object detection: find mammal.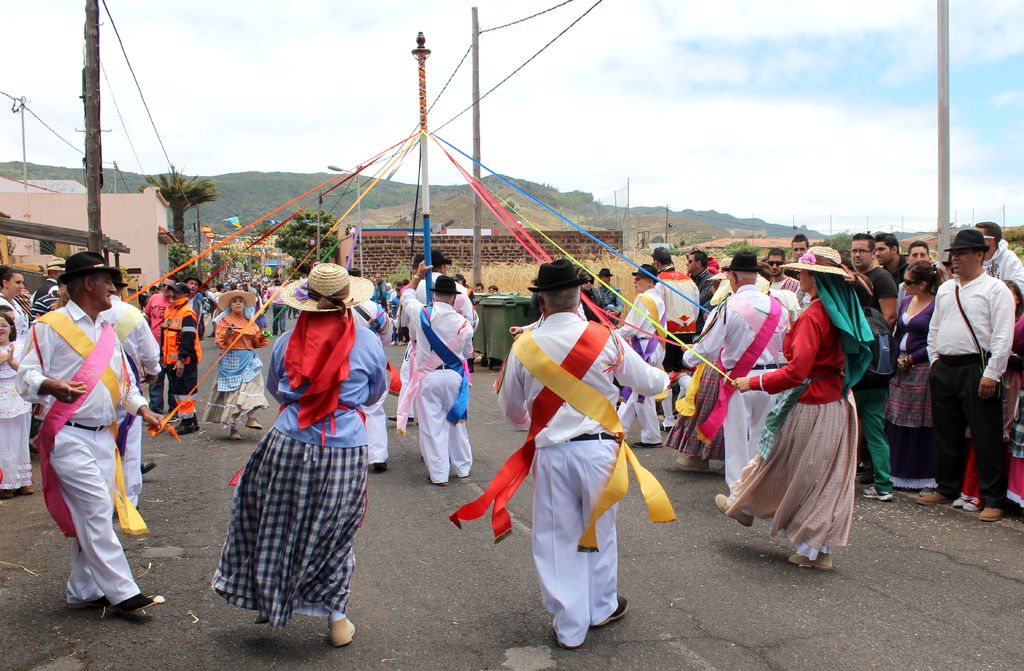
[left=33, top=259, right=147, bottom=638].
